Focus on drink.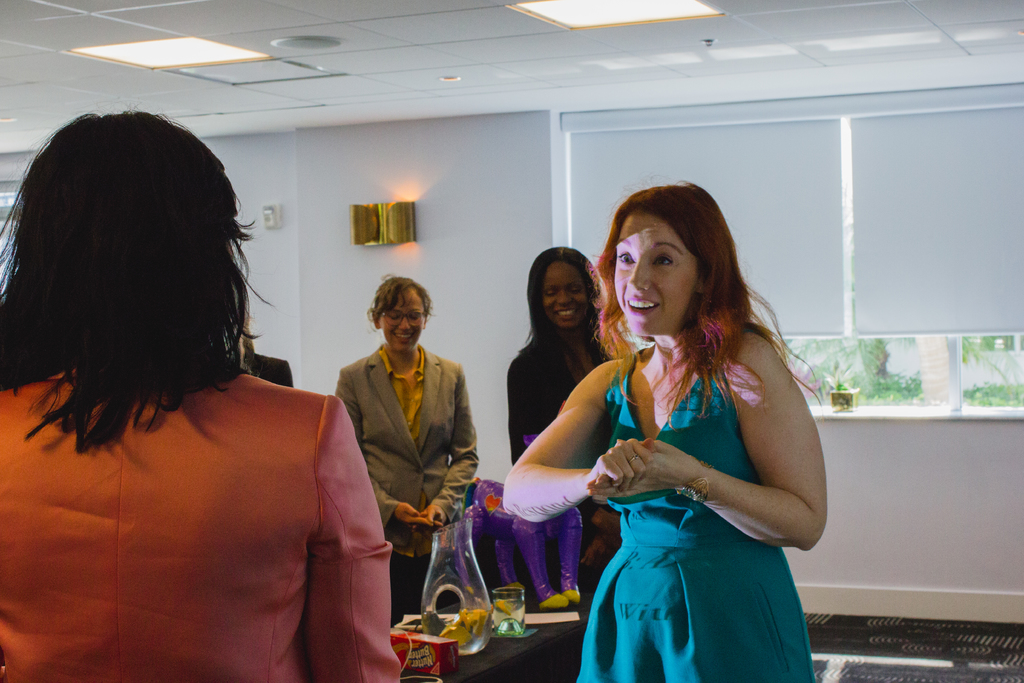
Focused at 490/589/530/638.
